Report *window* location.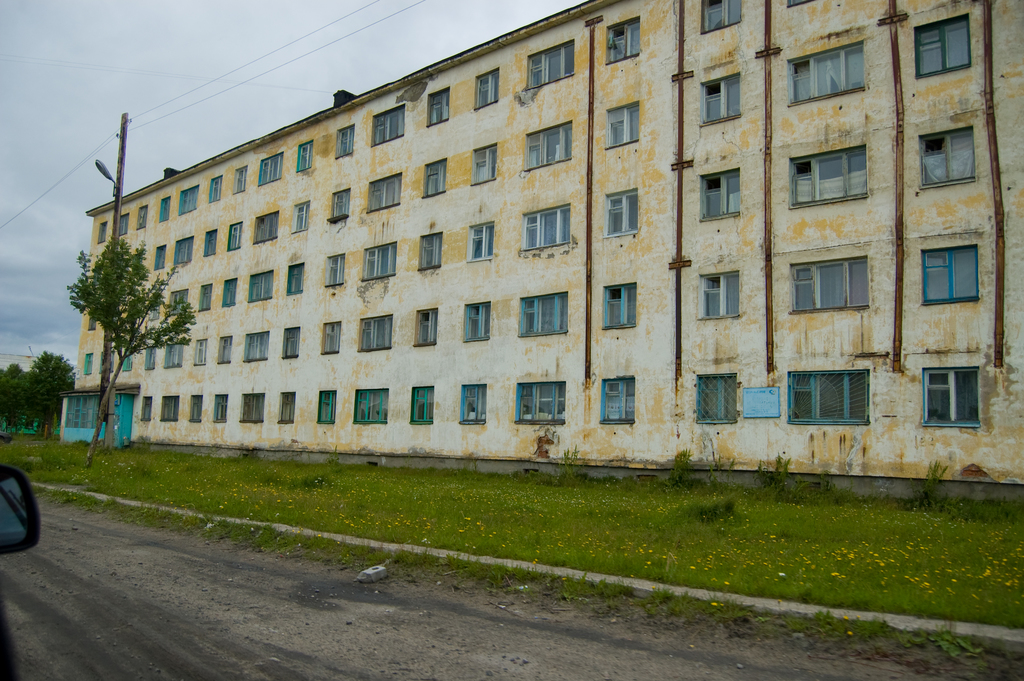
Report: select_region(783, 38, 868, 99).
